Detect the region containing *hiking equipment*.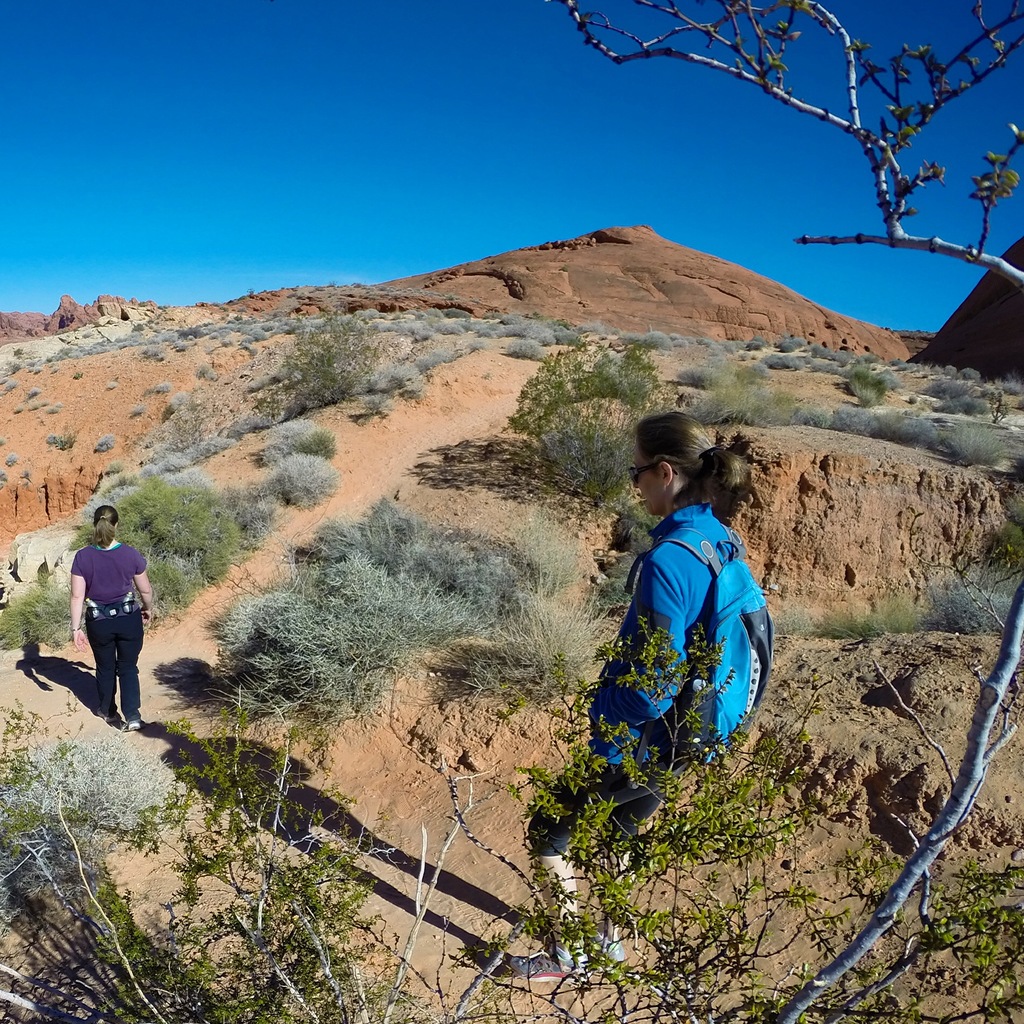
621/520/776/765.
